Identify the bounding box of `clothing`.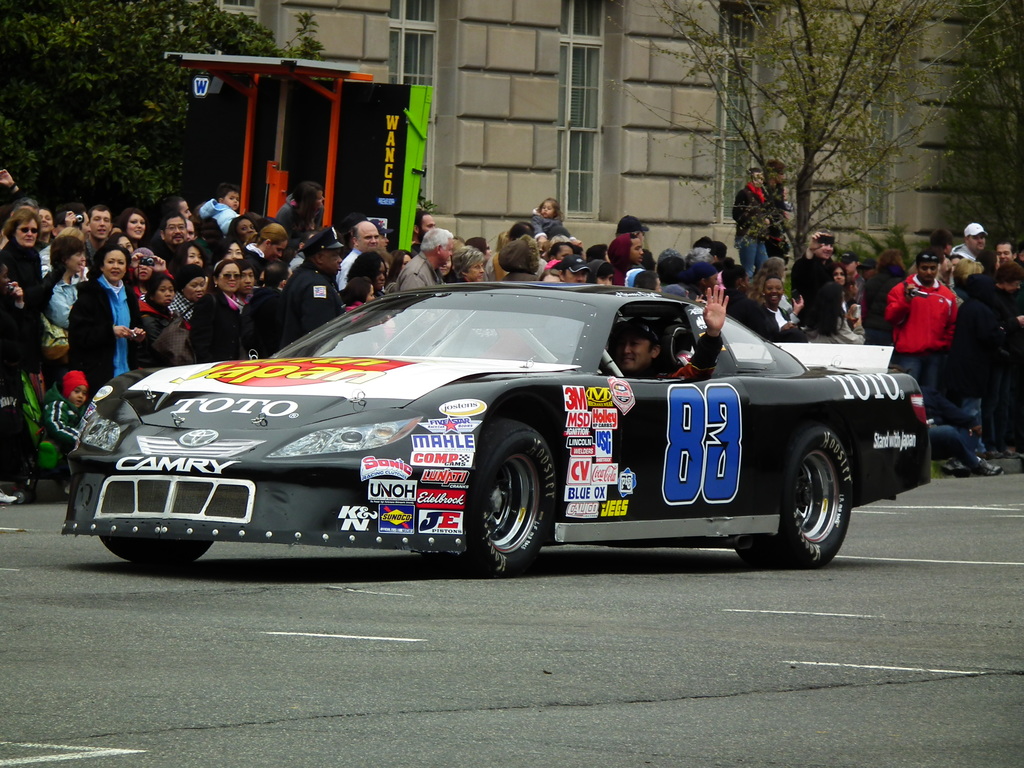
(128,302,195,365).
